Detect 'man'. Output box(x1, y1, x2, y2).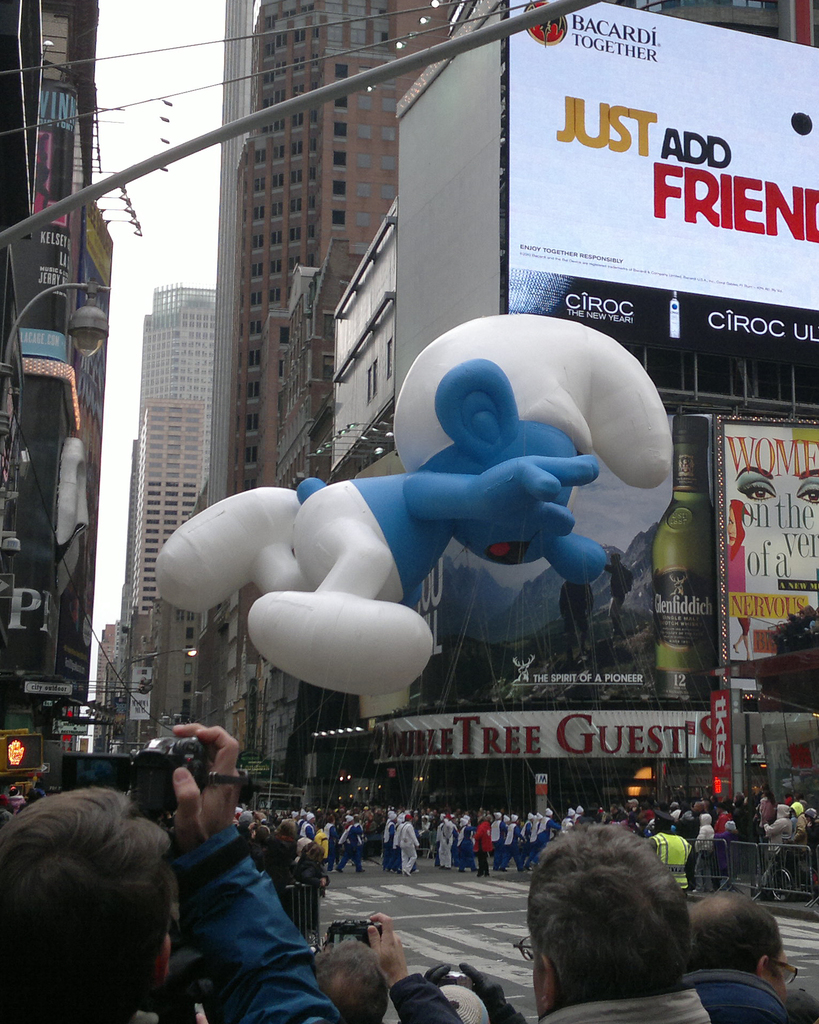
box(598, 554, 628, 639).
